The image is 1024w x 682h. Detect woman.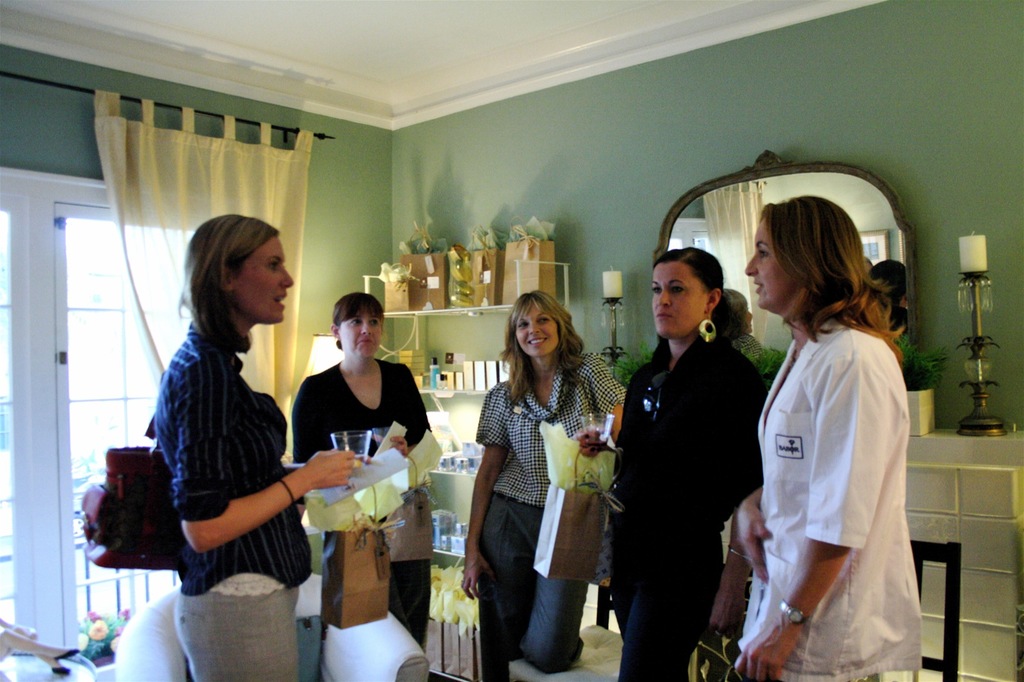
Detection: box(122, 212, 326, 667).
